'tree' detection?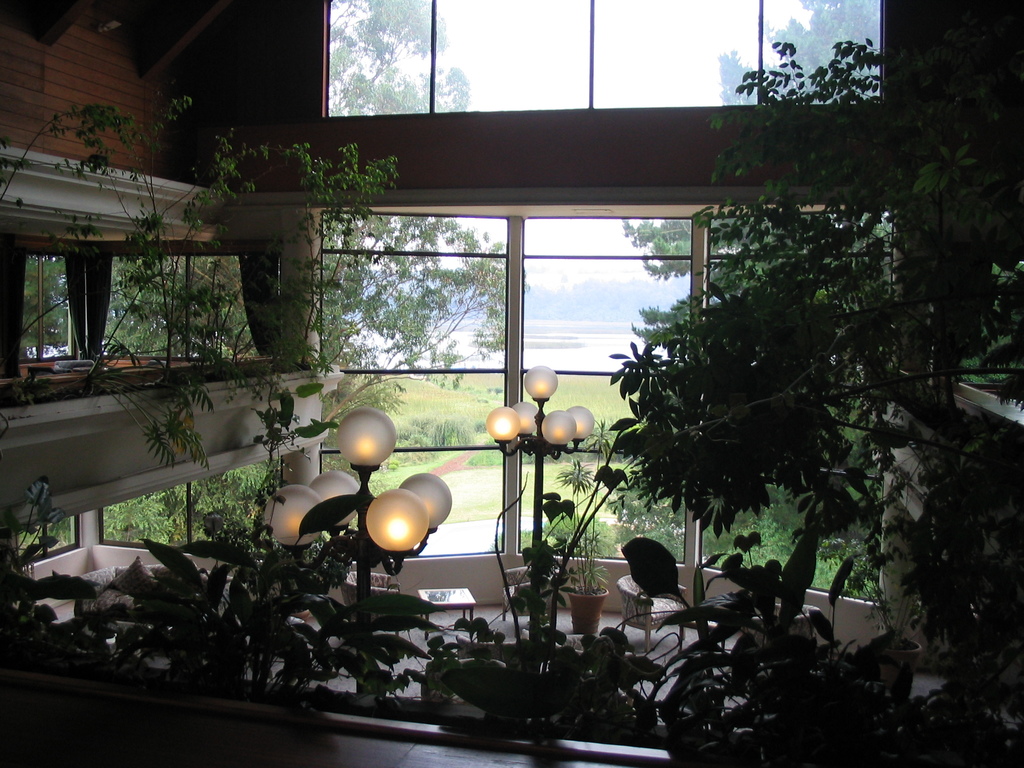
(51,61,403,563)
